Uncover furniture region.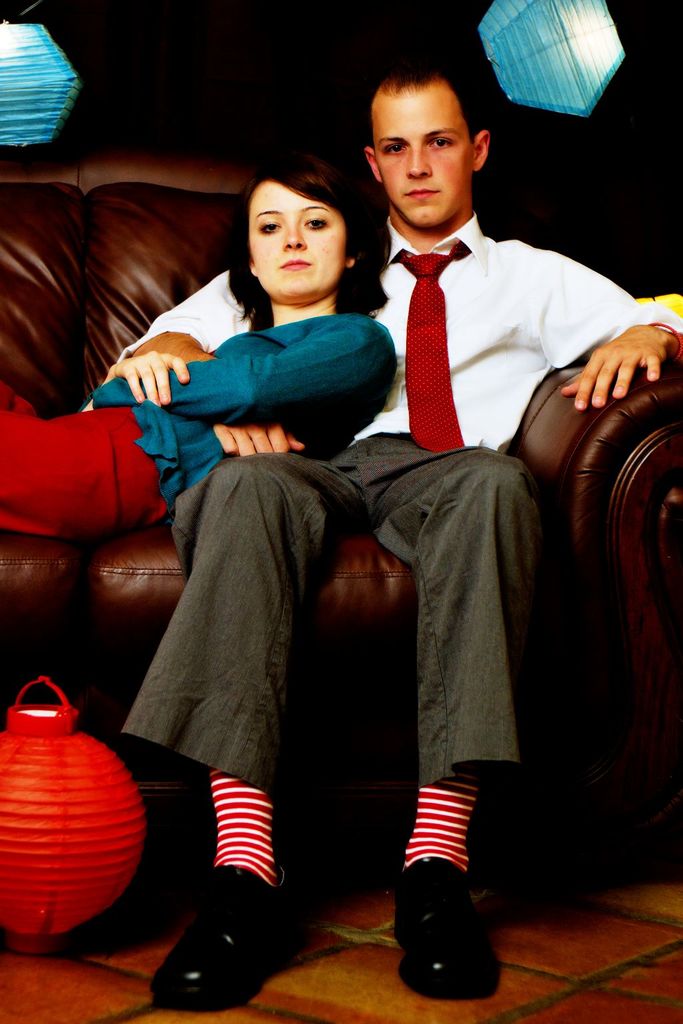
Uncovered: bbox=(0, 182, 682, 858).
